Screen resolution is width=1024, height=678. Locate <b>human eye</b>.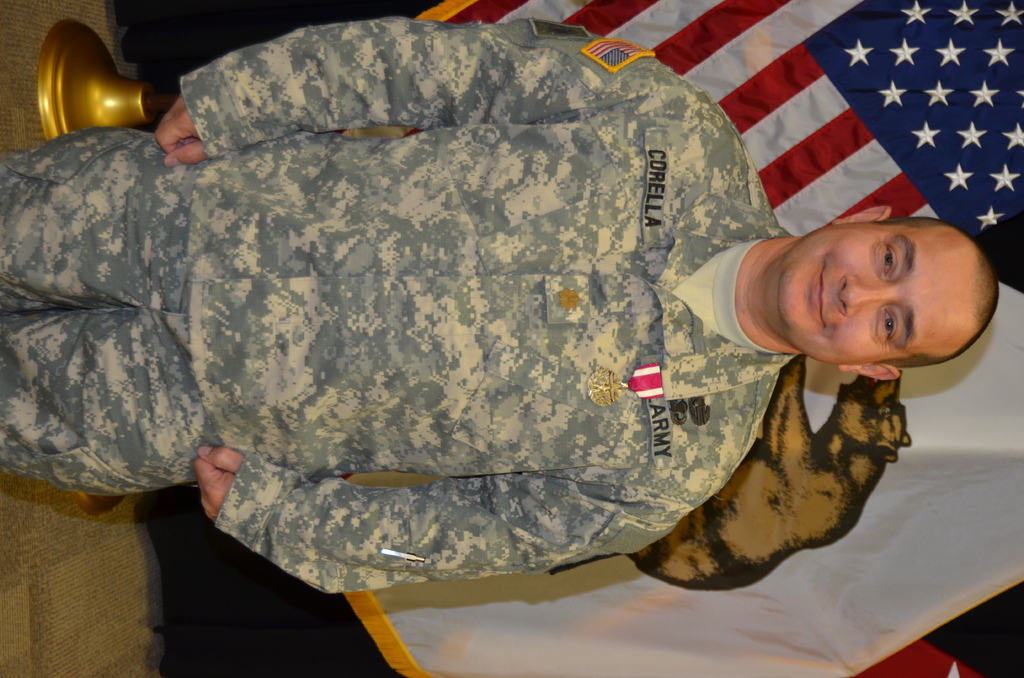
select_region(876, 305, 899, 344).
